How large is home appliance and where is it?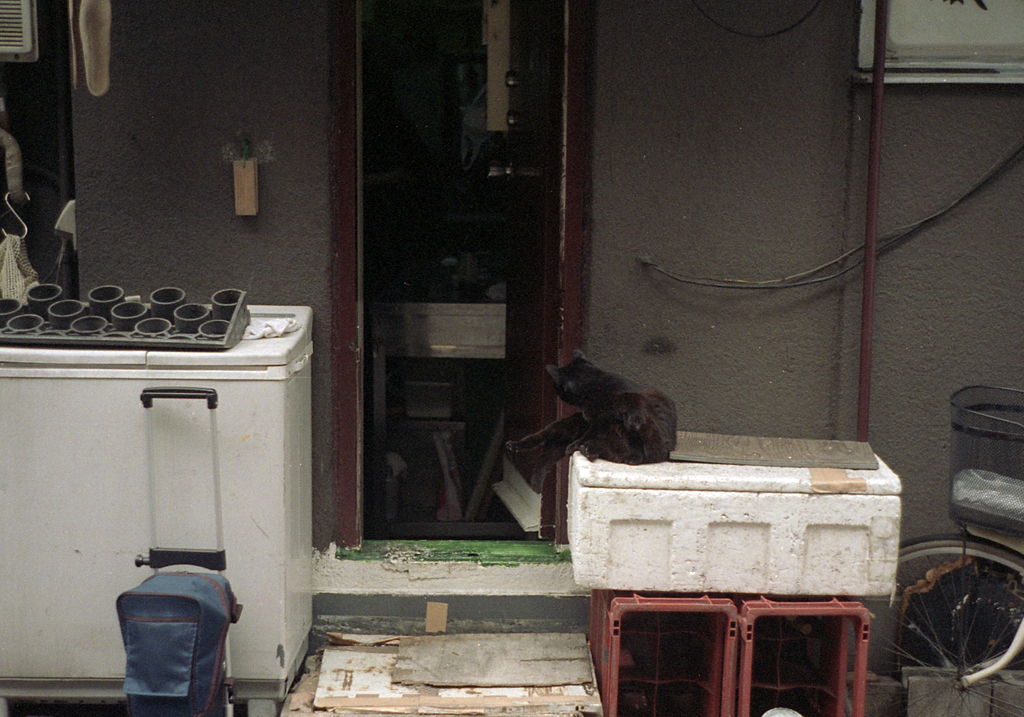
Bounding box: detection(0, 0, 41, 65).
